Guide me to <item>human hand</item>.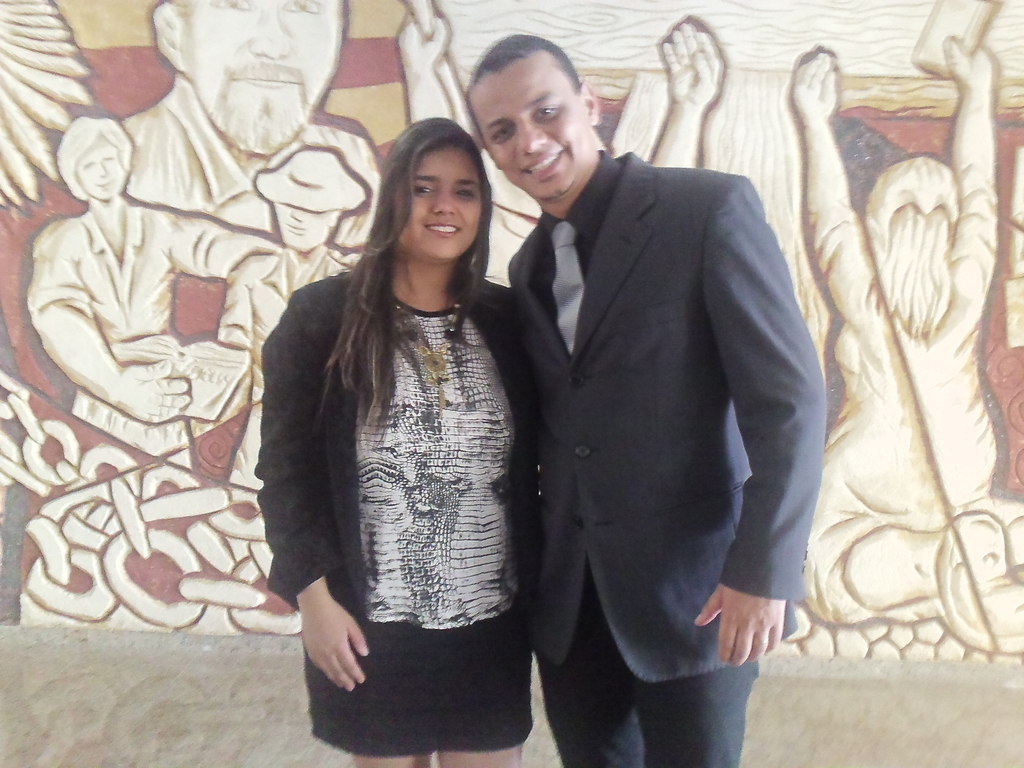
Guidance: select_region(792, 49, 838, 122).
